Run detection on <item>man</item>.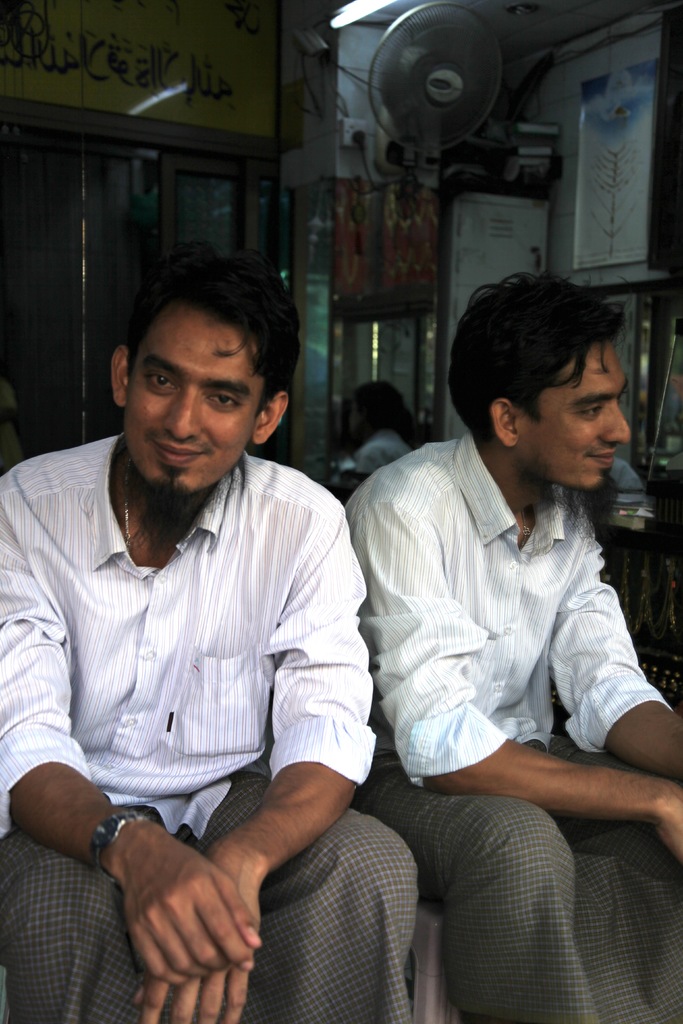
Result: (5, 231, 407, 1009).
